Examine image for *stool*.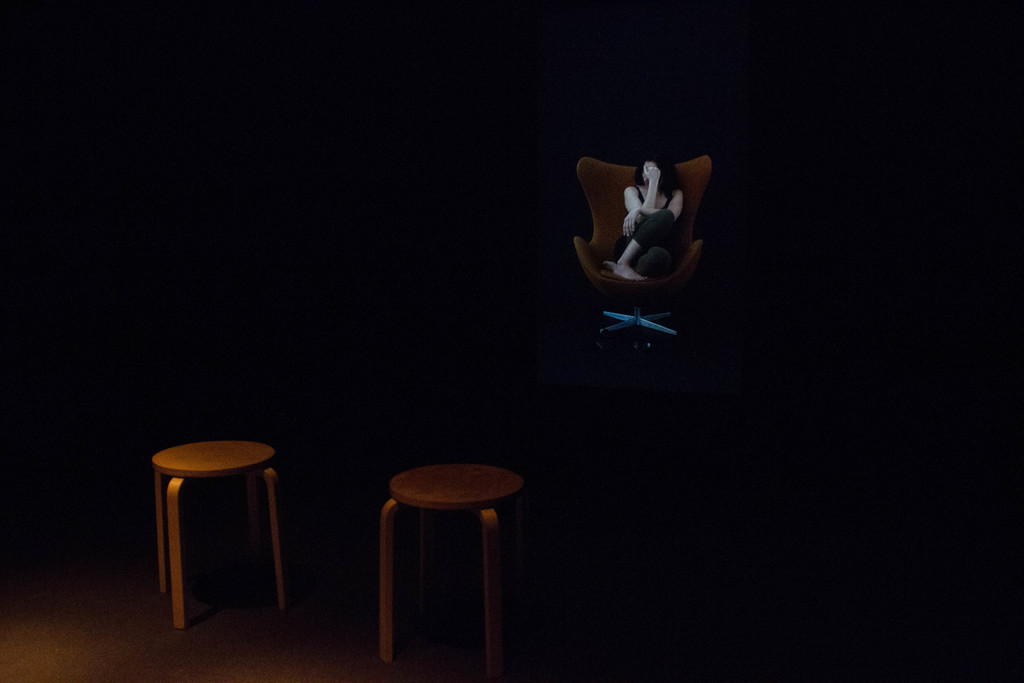
Examination result: 150/441/283/630.
